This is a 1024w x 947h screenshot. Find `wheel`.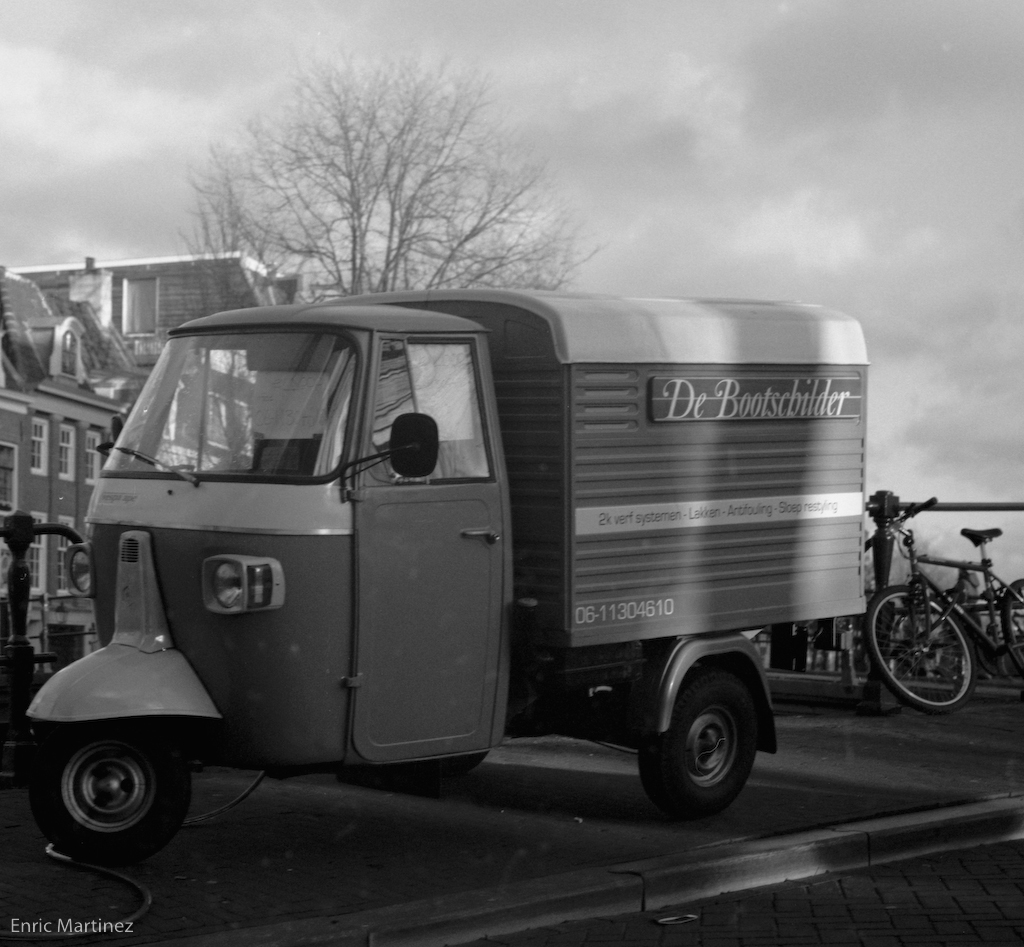
Bounding box: (x1=863, y1=579, x2=984, y2=717).
